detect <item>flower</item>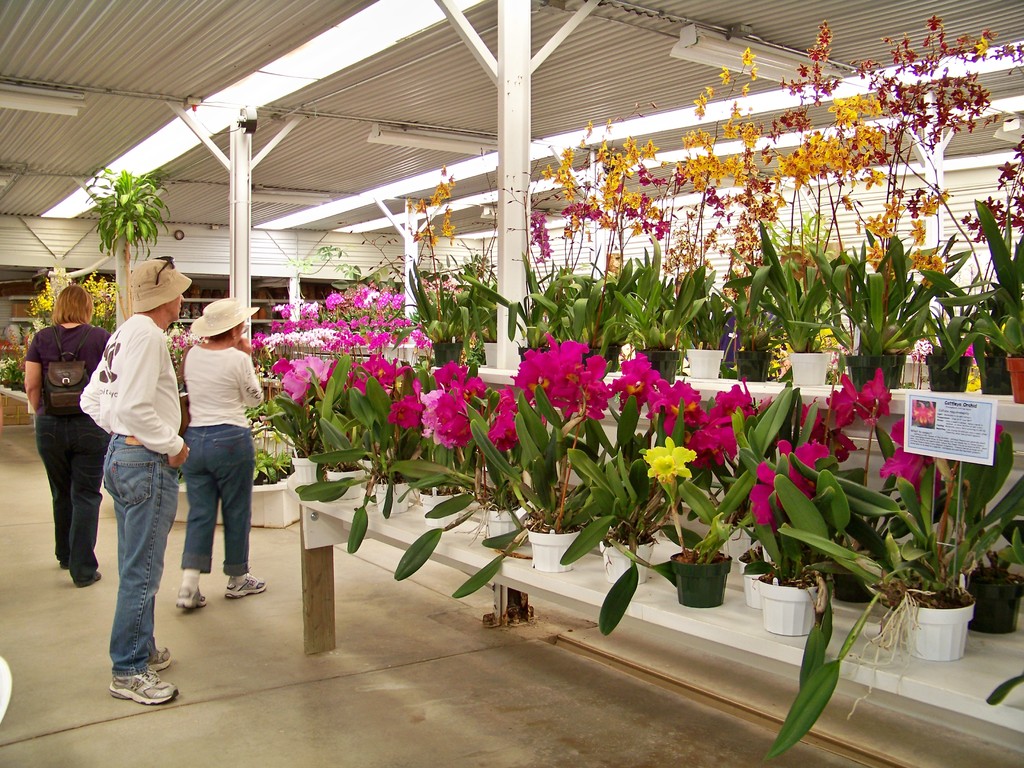
<region>995, 421, 1005, 447</region>
